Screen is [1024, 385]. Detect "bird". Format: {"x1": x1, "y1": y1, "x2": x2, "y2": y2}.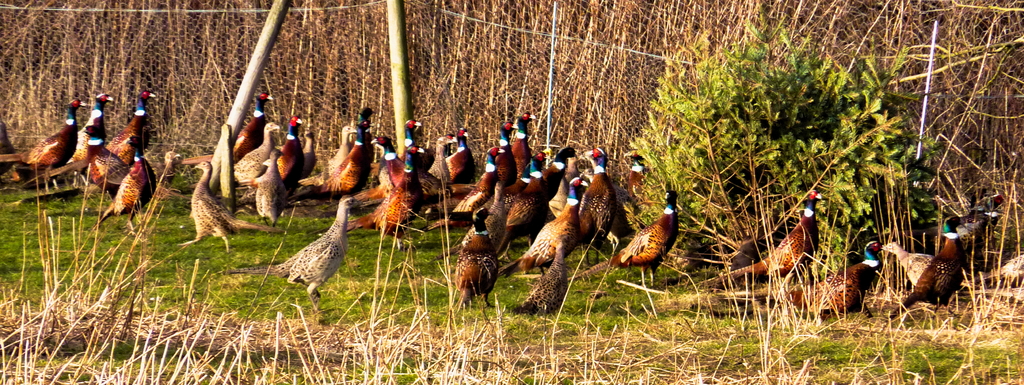
{"x1": 223, "y1": 90, "x2": 271, "y2": 163}.
